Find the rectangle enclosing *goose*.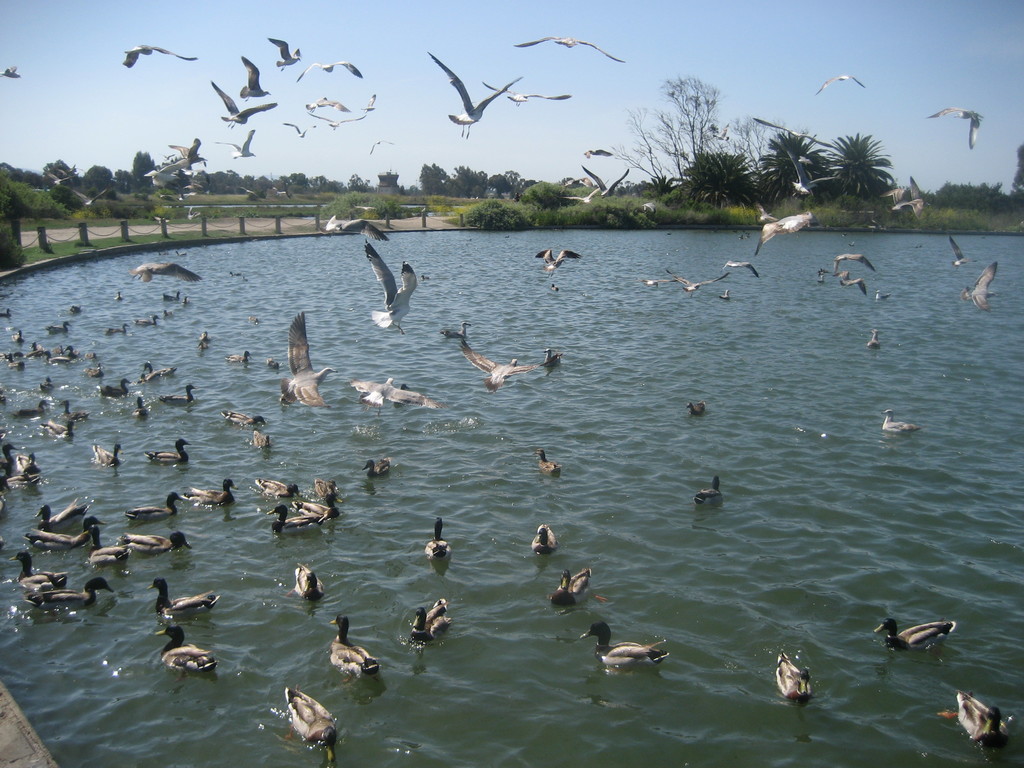
bbox(181, 476, 231, 509).
